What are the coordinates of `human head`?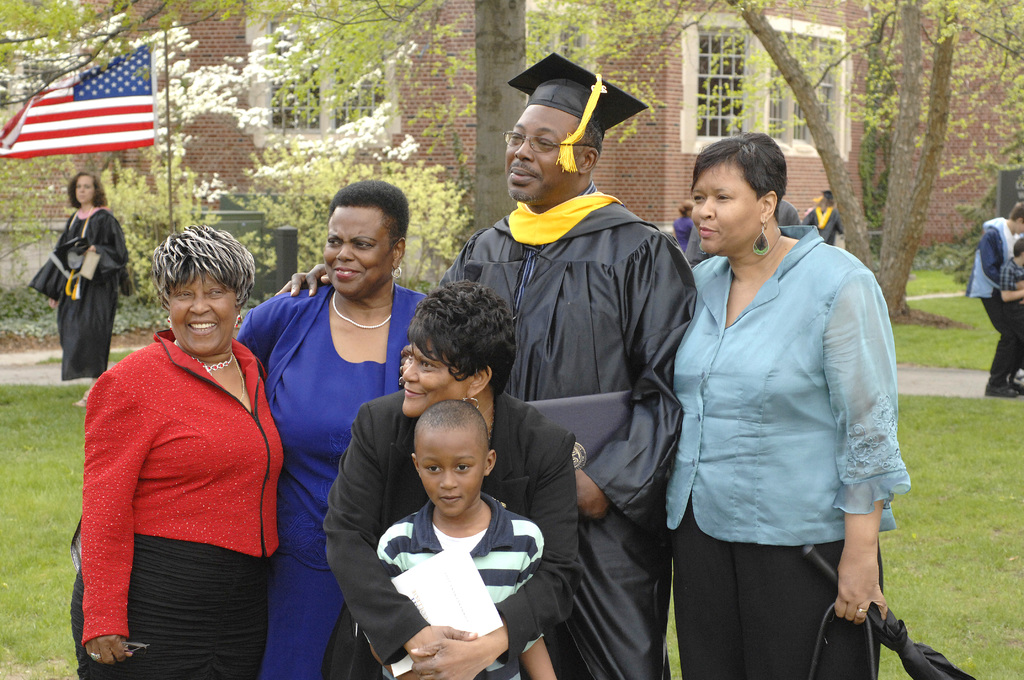
x1=1012, y1=233, x2=1023, y2=270.
